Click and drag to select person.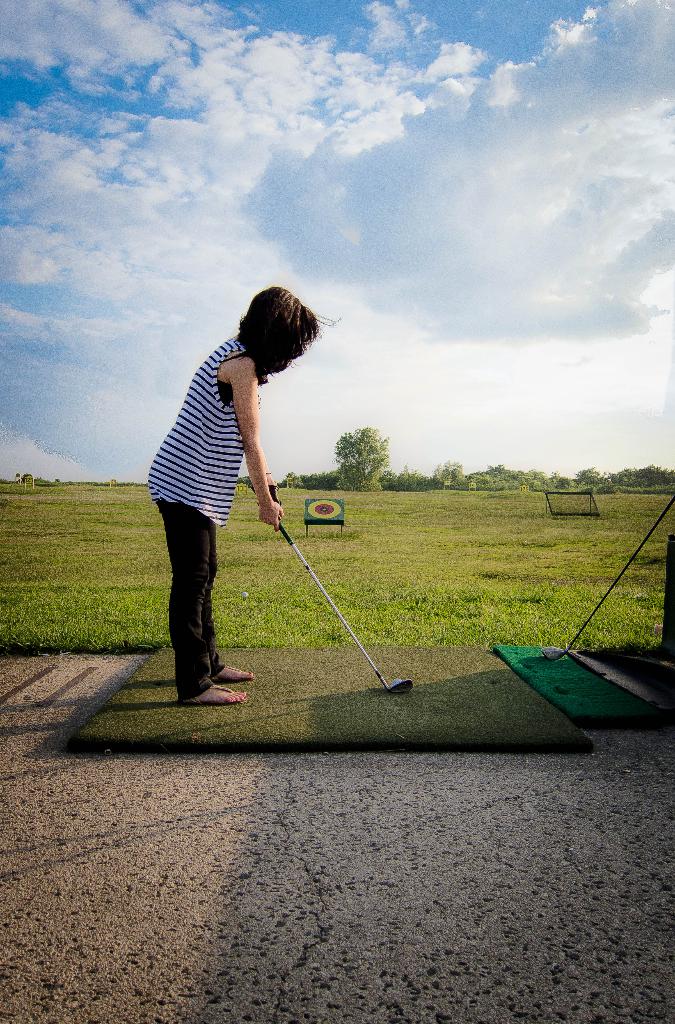
Selection: bbox=(158, 271, 323, 718).
